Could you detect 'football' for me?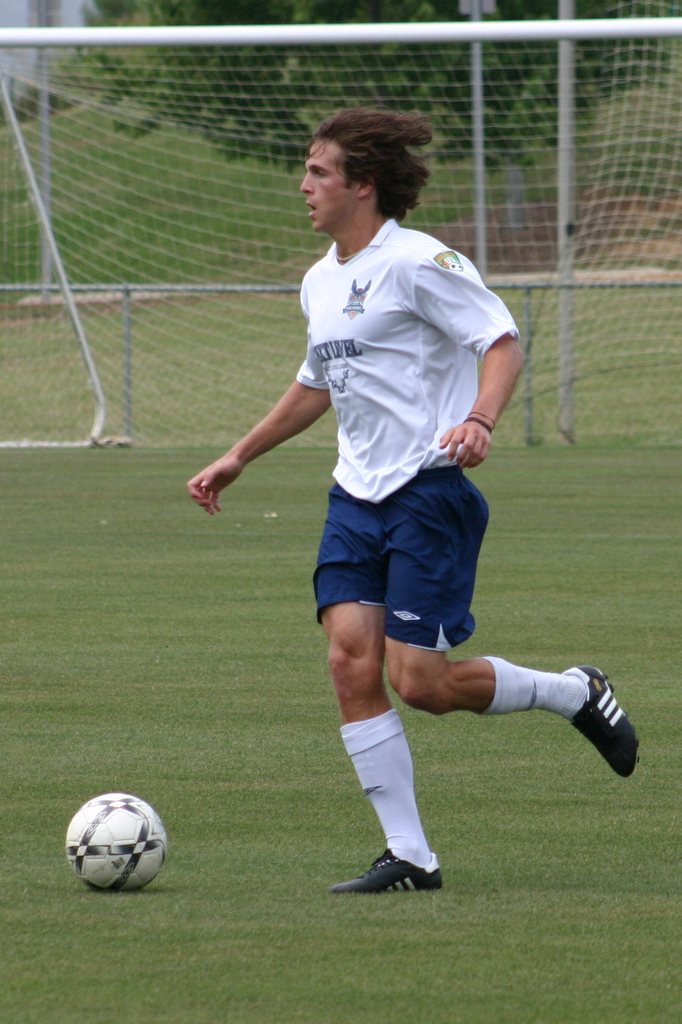
Detection result: [left=60, top=796, right=171, bottom=899].
